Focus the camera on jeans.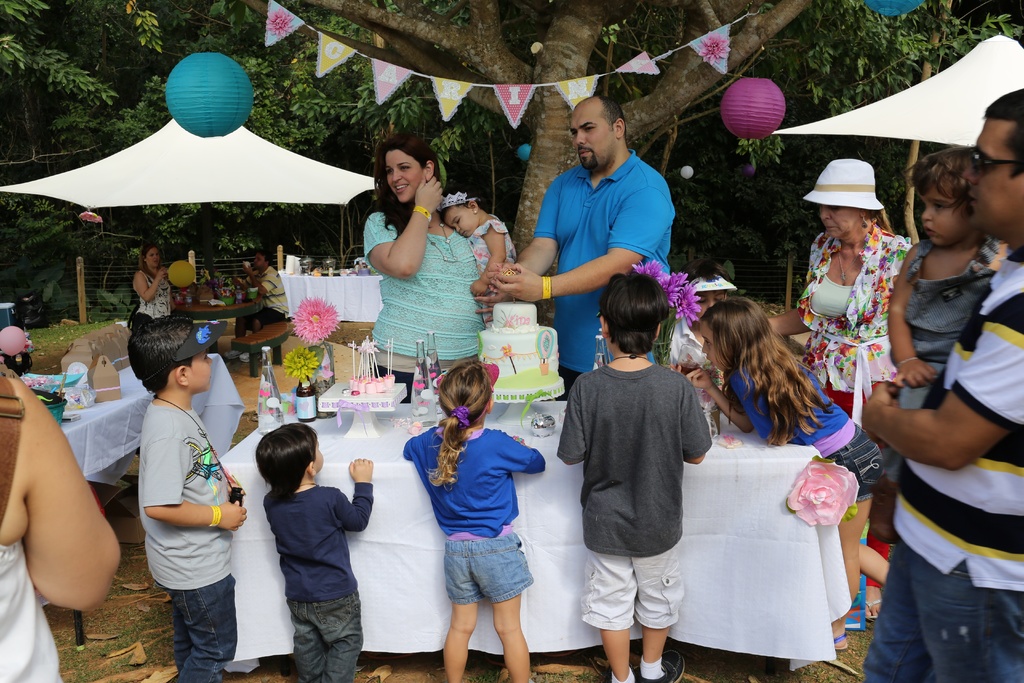
Focus region: {"x1": 864, "y1": 531, "x2": 1023, "y2": 682}.
